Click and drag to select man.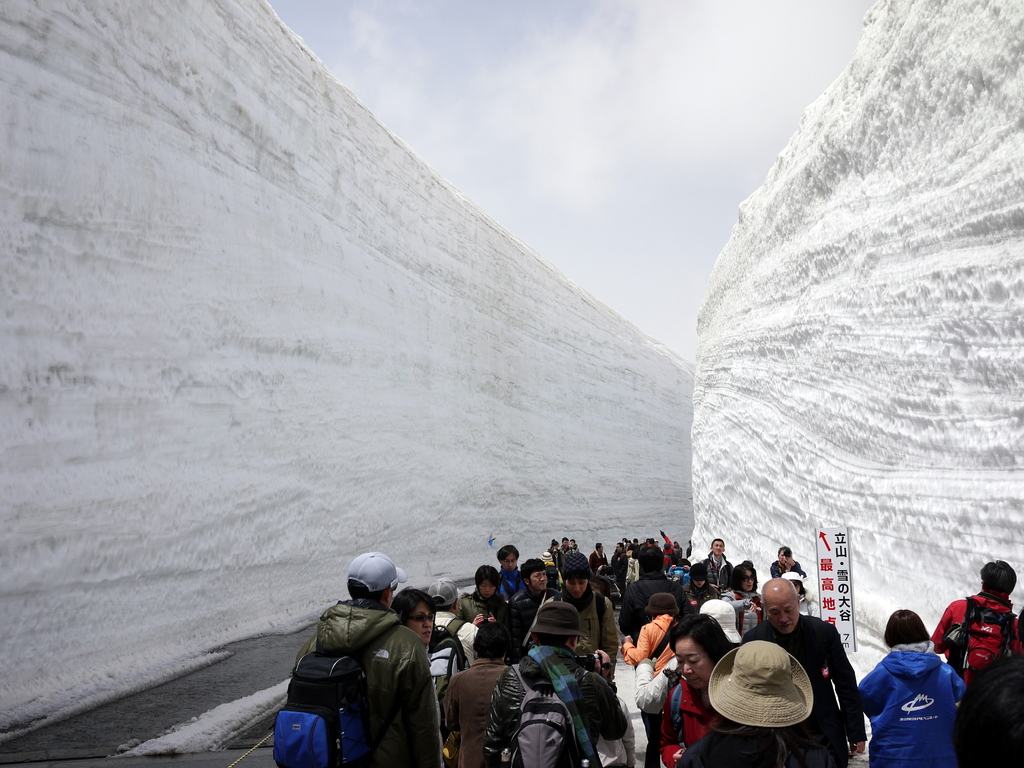
Selection: 730 572 873 767.
